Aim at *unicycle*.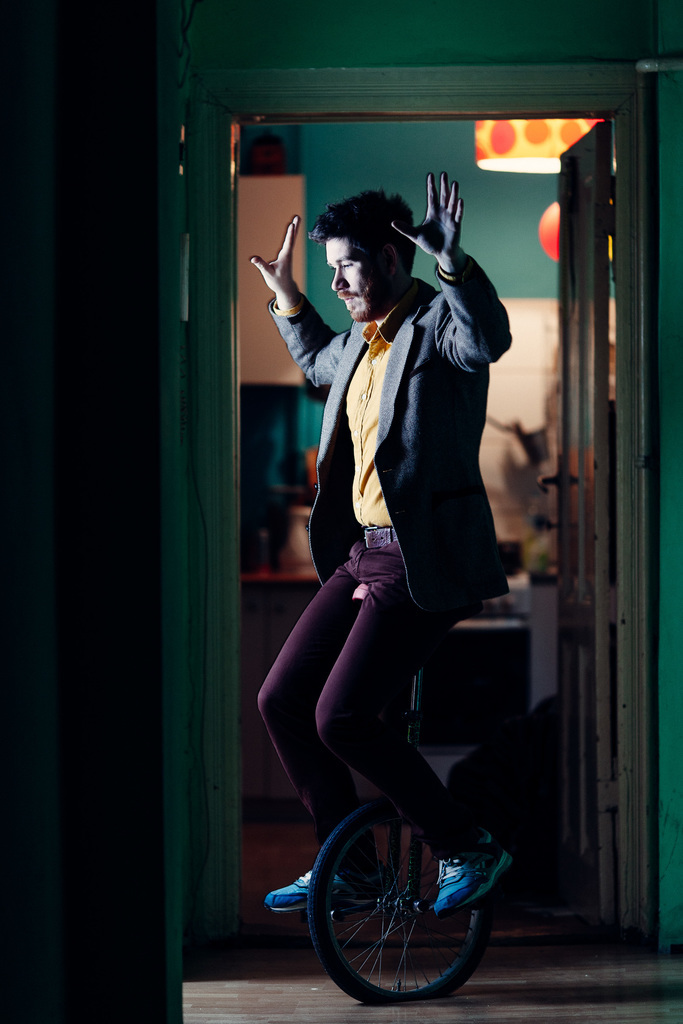
Aimed at <region>274, 581, 502, 1012</region>.
